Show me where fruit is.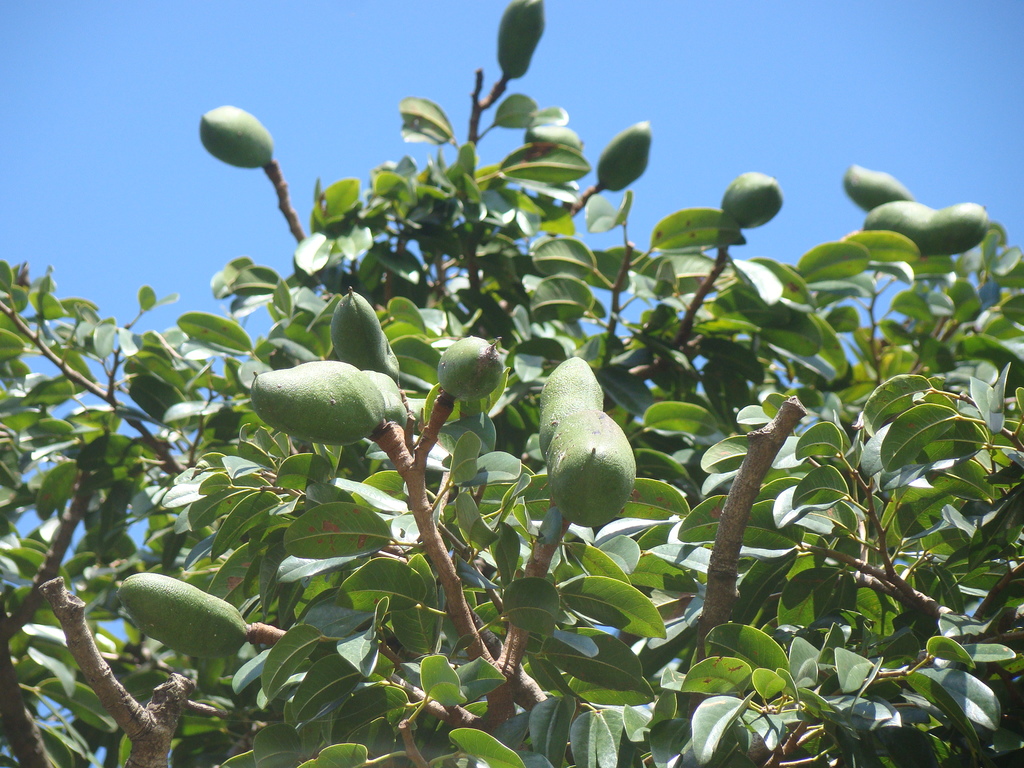
fruit is at BBox(122, 574, 250, 660).
